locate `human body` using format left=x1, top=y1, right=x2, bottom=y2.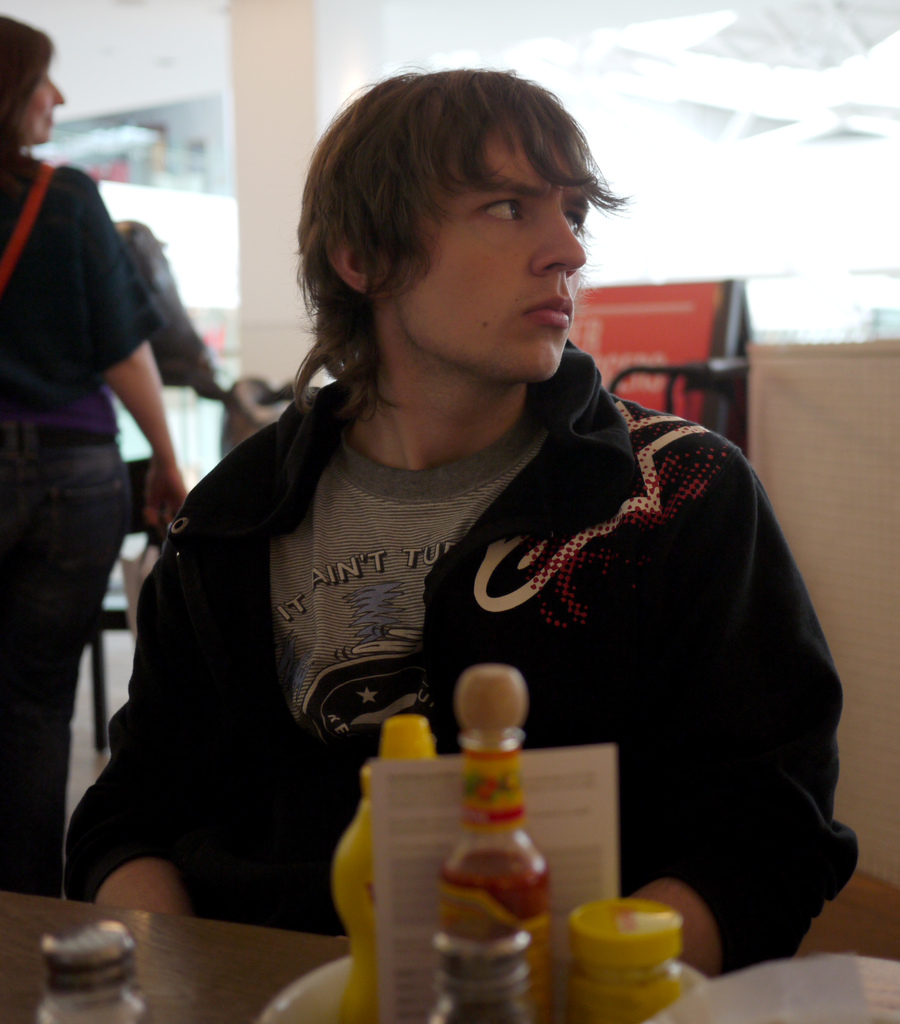
left=130, top=108, right=841, bottom=975.
